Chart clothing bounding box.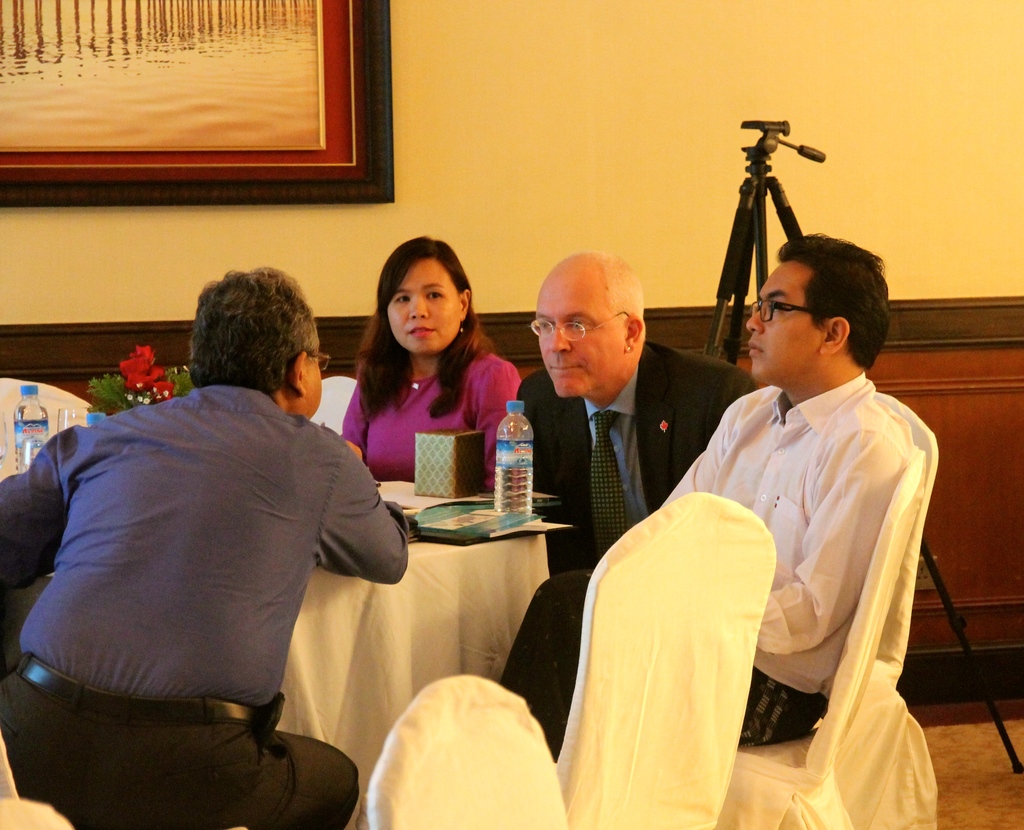
Charted: pyautogui.locateOnScreen(336, 353, 520, 483).
